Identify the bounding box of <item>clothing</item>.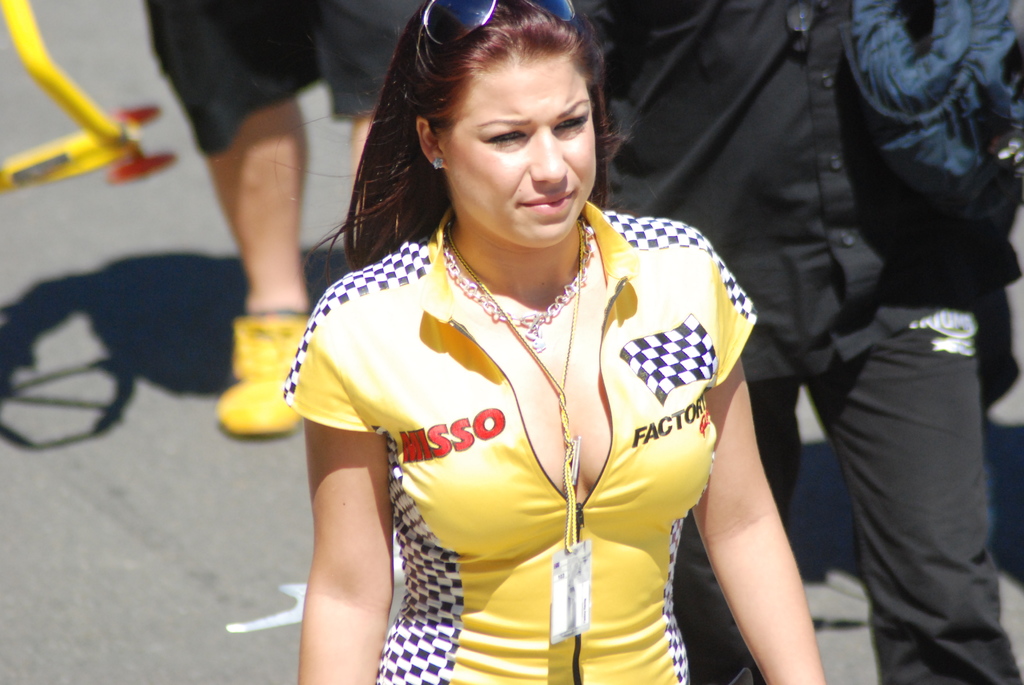
BBox(584, 0, 1023, 684).
